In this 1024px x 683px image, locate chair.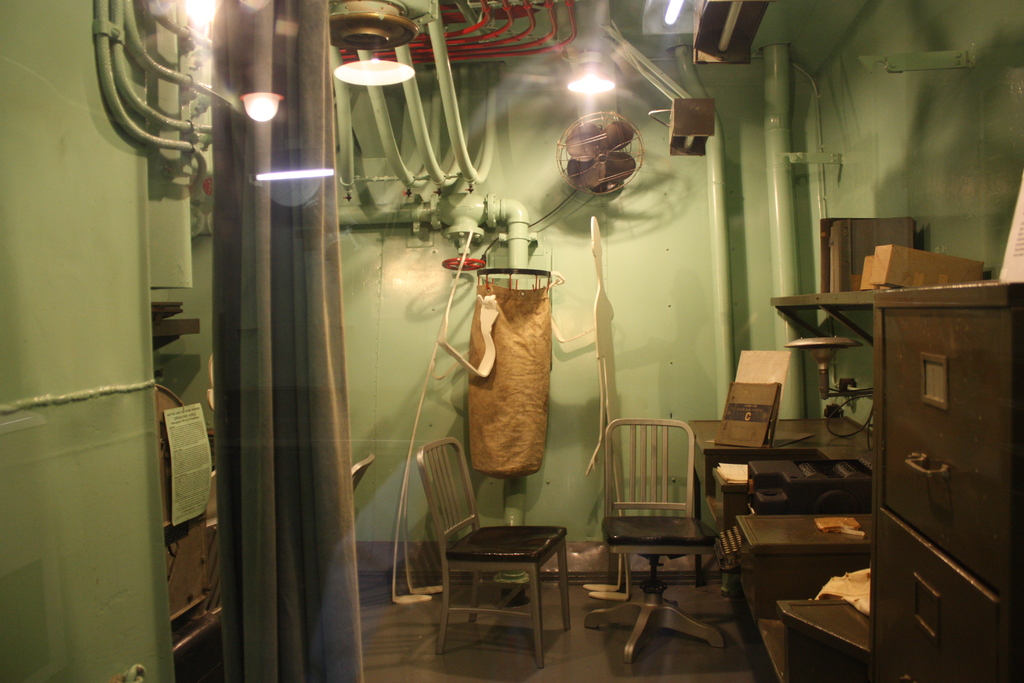
Bounding box: l=351, t=451, r=378, b=488.
